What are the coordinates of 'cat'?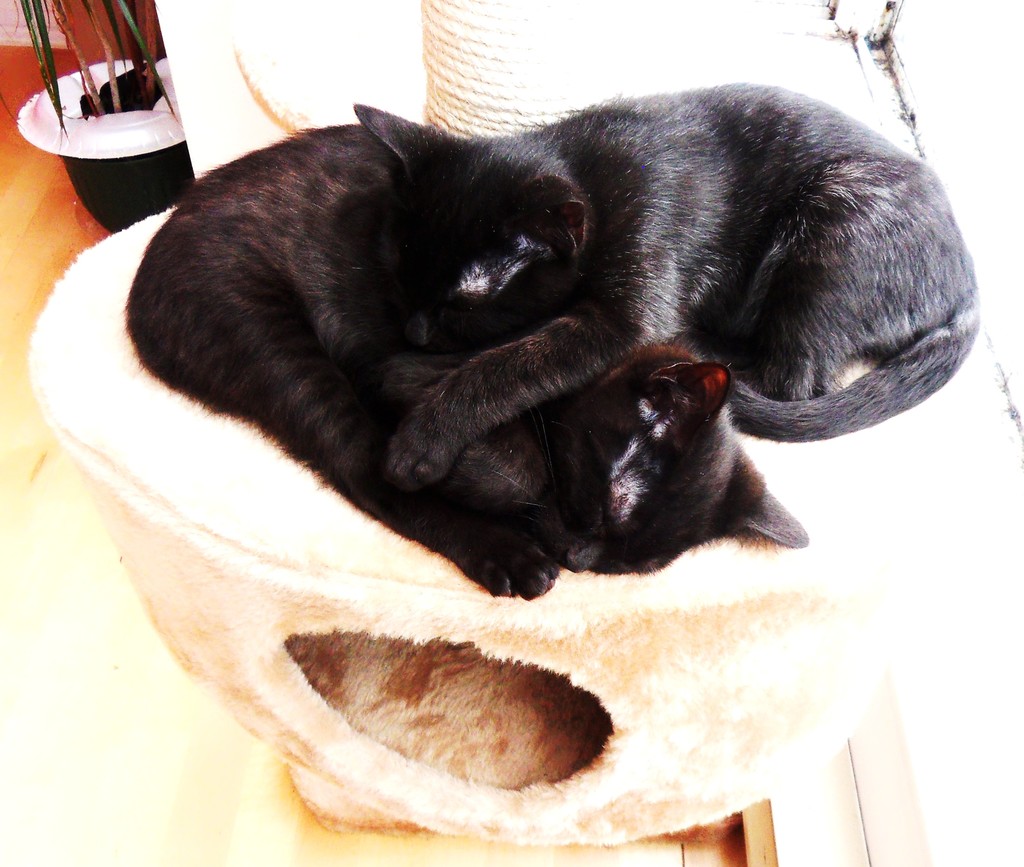
bbox=(120, 125, 809, 604).
